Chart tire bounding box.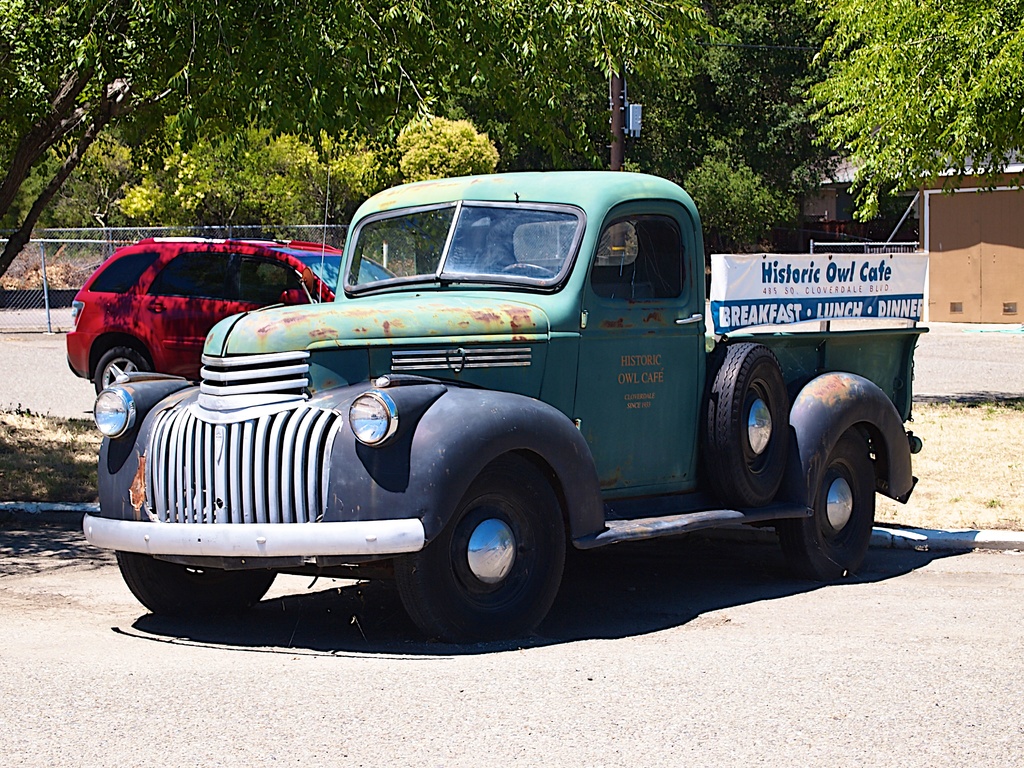
Charted: [796,433,877,588].
